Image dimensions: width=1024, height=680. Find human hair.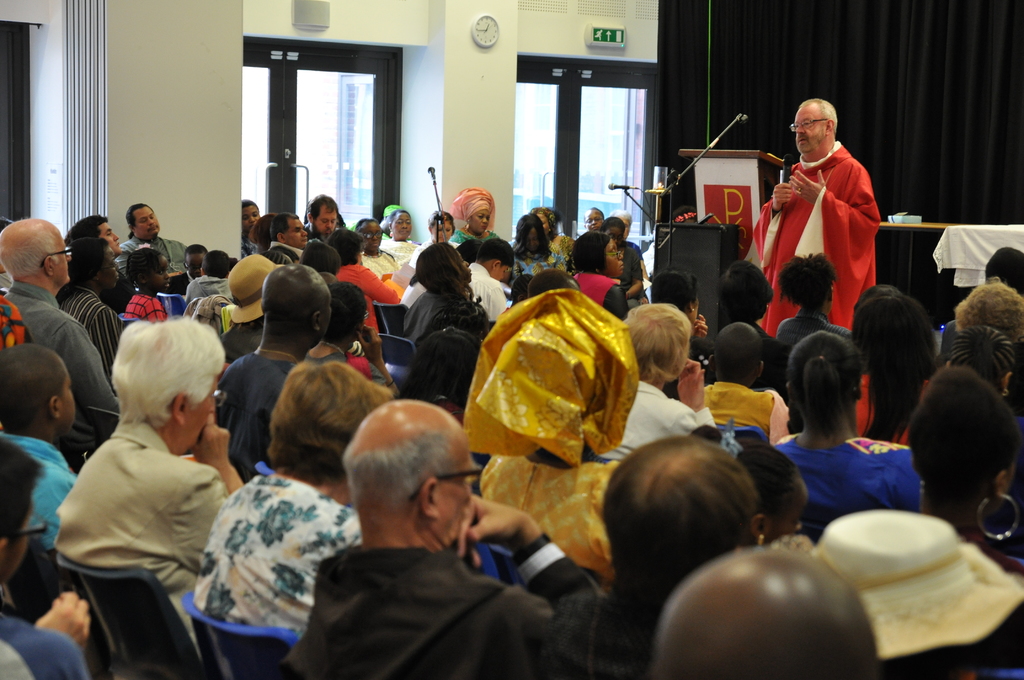
(609, 209, 632, 229).
